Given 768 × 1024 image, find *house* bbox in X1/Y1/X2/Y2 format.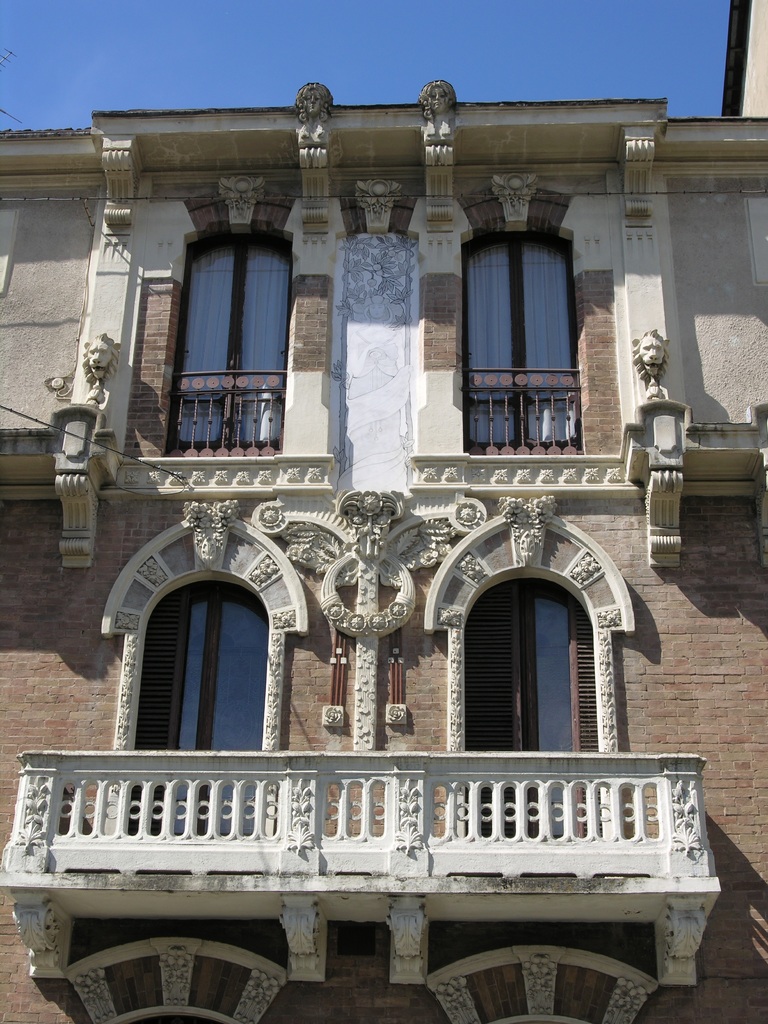
0/69/767/1023.
